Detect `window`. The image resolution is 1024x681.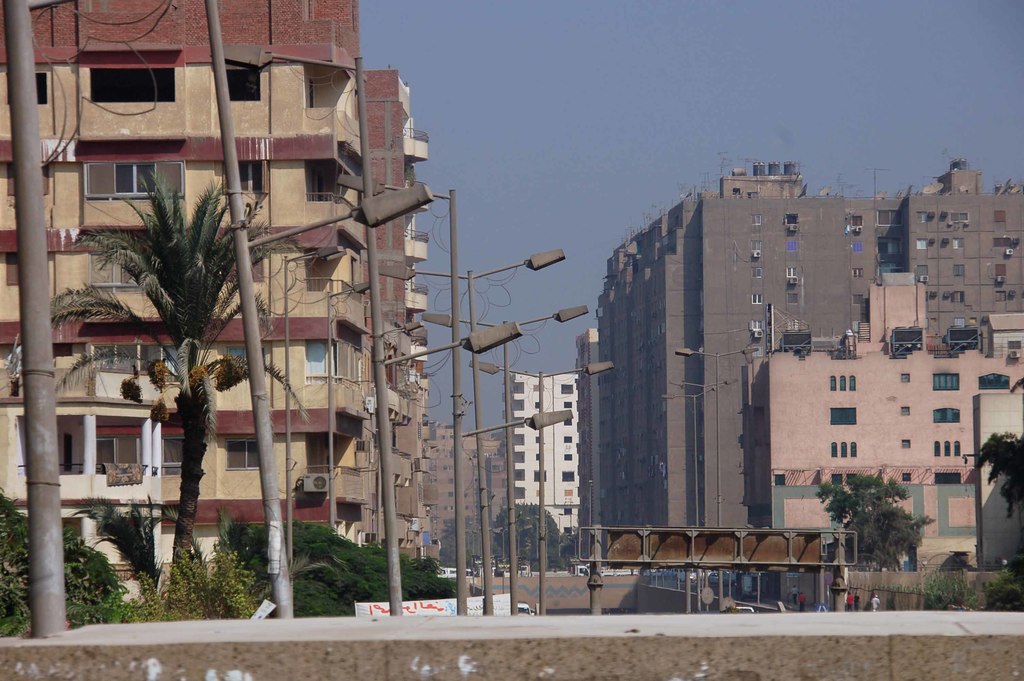
749:242:760:251.
